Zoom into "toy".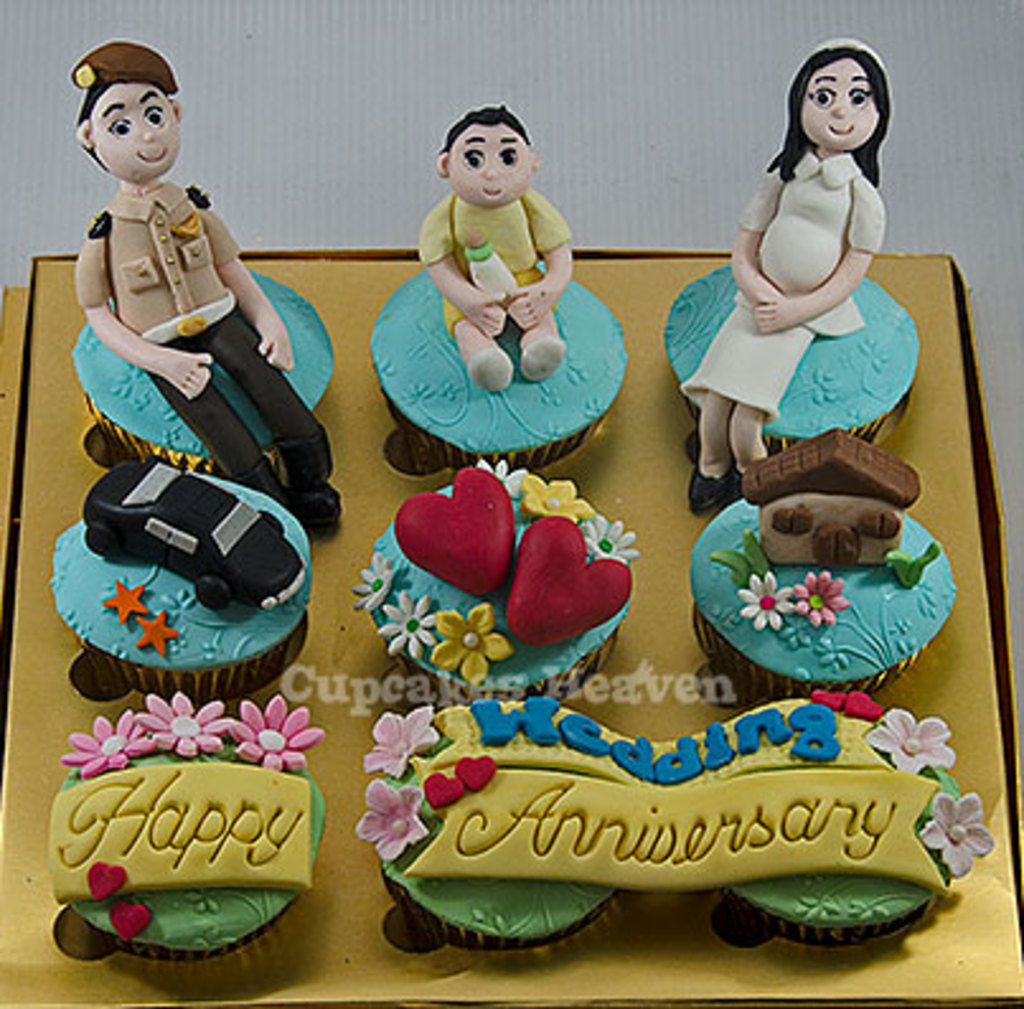
Zoom target: detection(89, 862, 122, 902).
